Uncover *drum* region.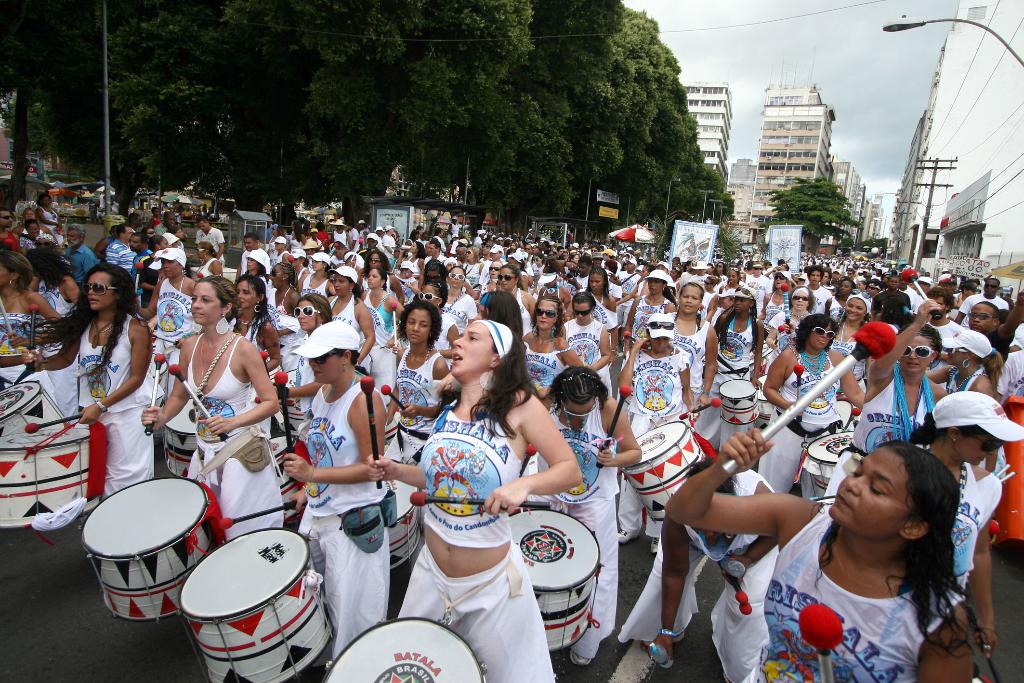
Uncovered: 321, 613, 488, 682.
